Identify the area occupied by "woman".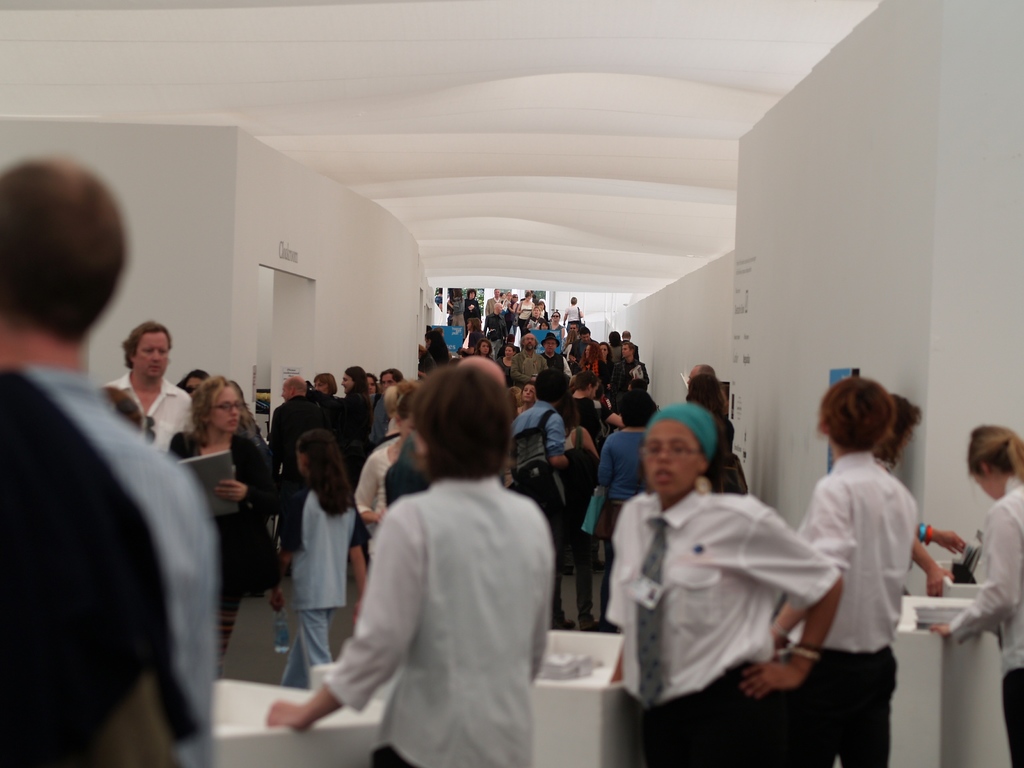
Area: (left=596, top=392, right=650, bottom=602).
